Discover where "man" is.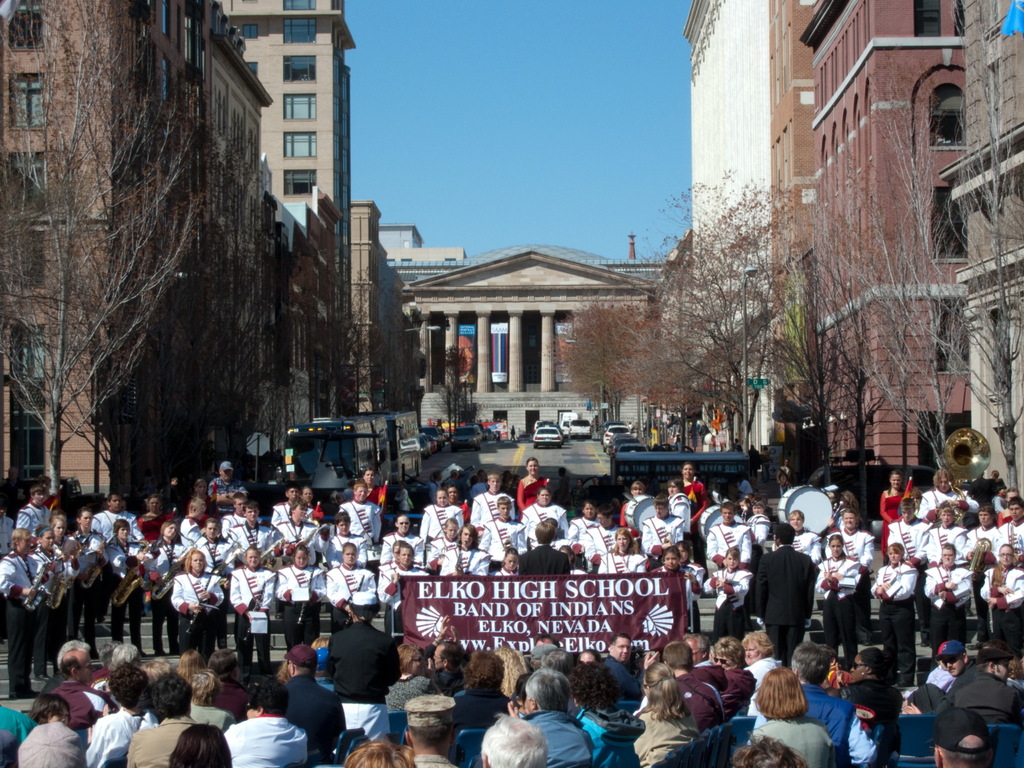
Discovered at [888,495,931,644].
